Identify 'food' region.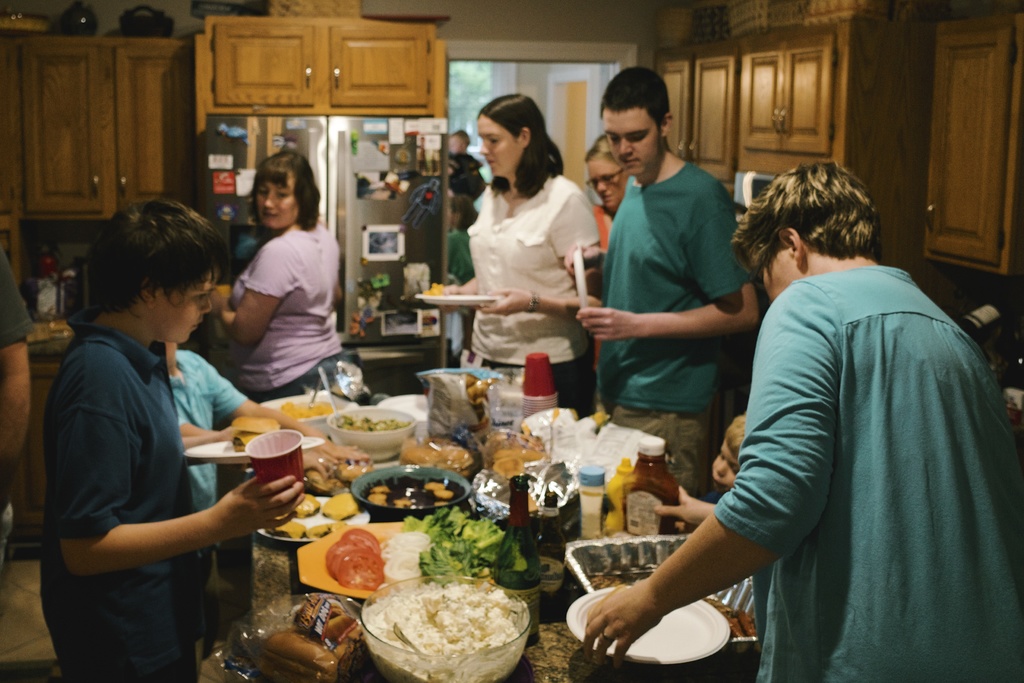
Region: pyautogui.locateOnScreen(333, 413, 406, 432).
